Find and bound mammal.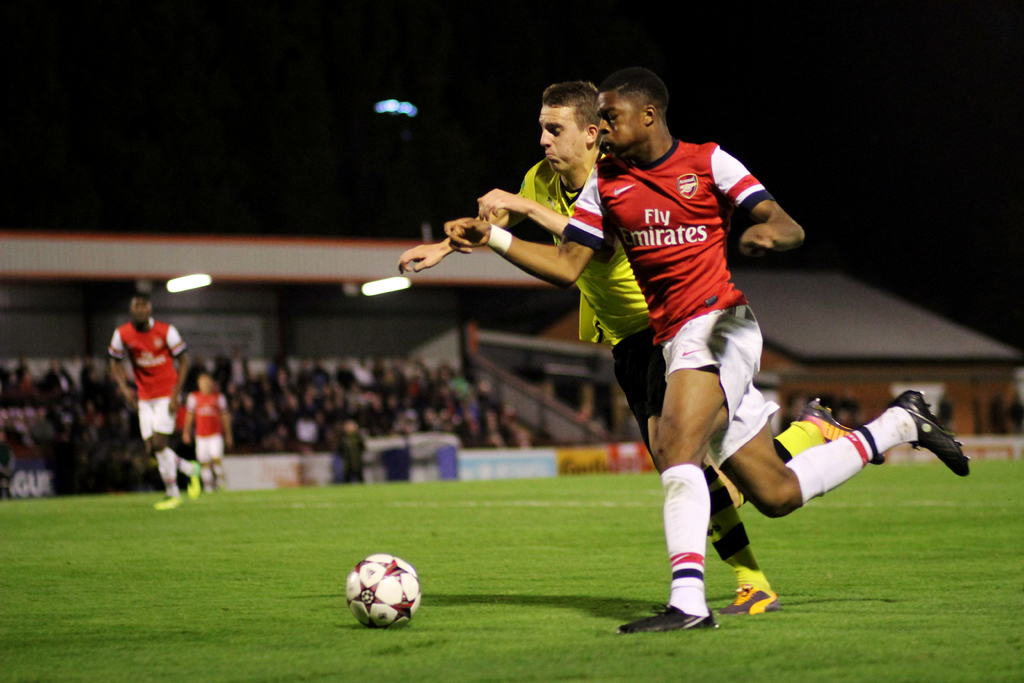
Bound: bbox=[182, 366, 232, 497].
